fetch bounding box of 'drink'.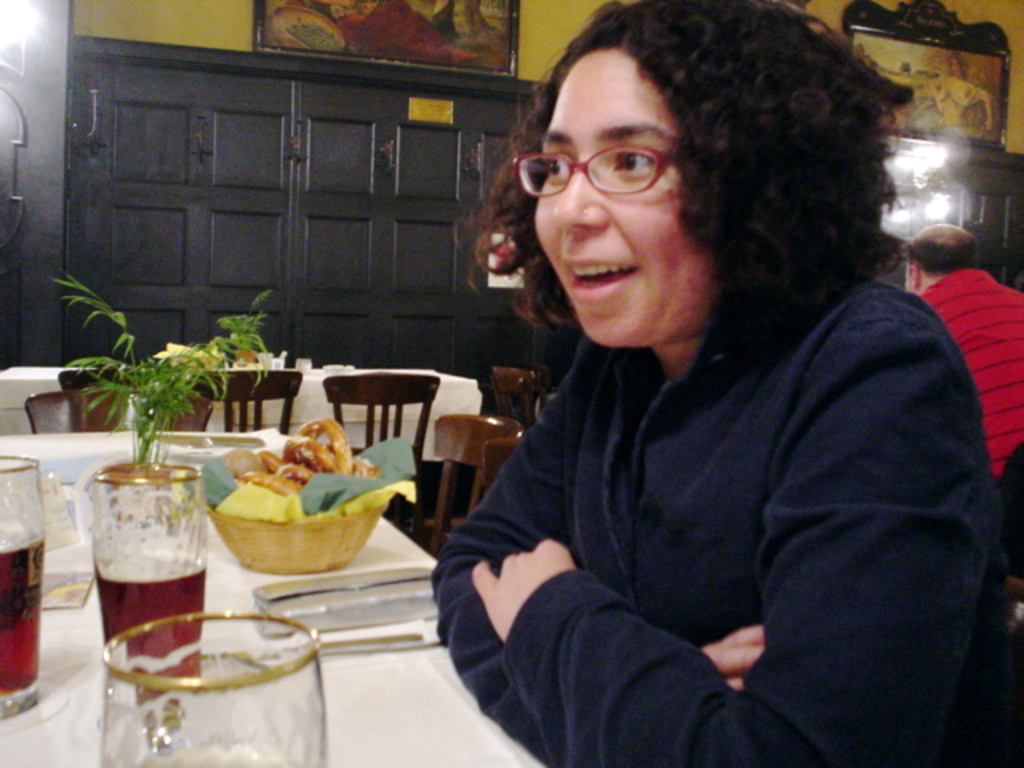
Bbox: Rect(0, 542, 42, 701).
